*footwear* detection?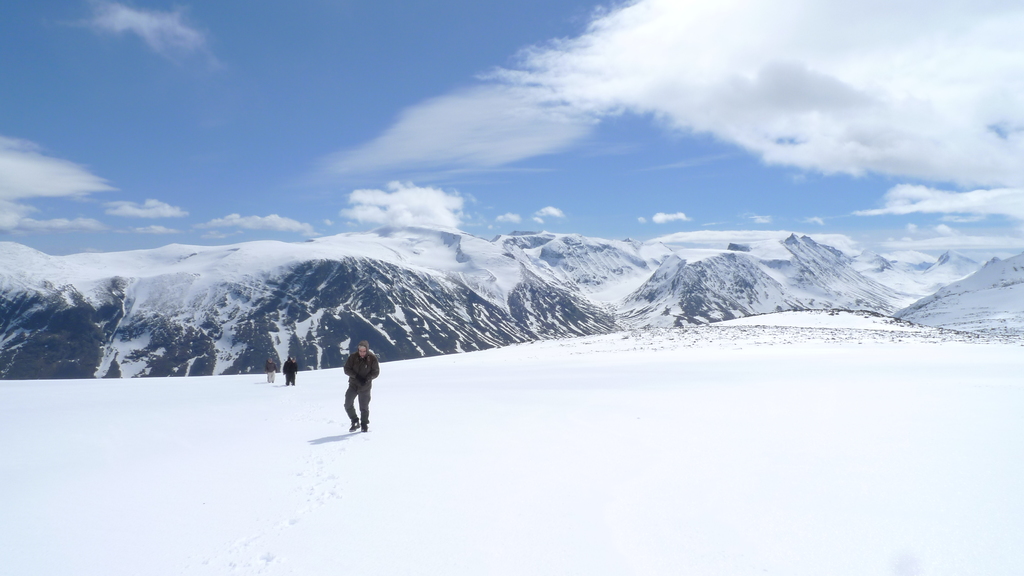
x1=350, y1=419, x2=359, y2=429
